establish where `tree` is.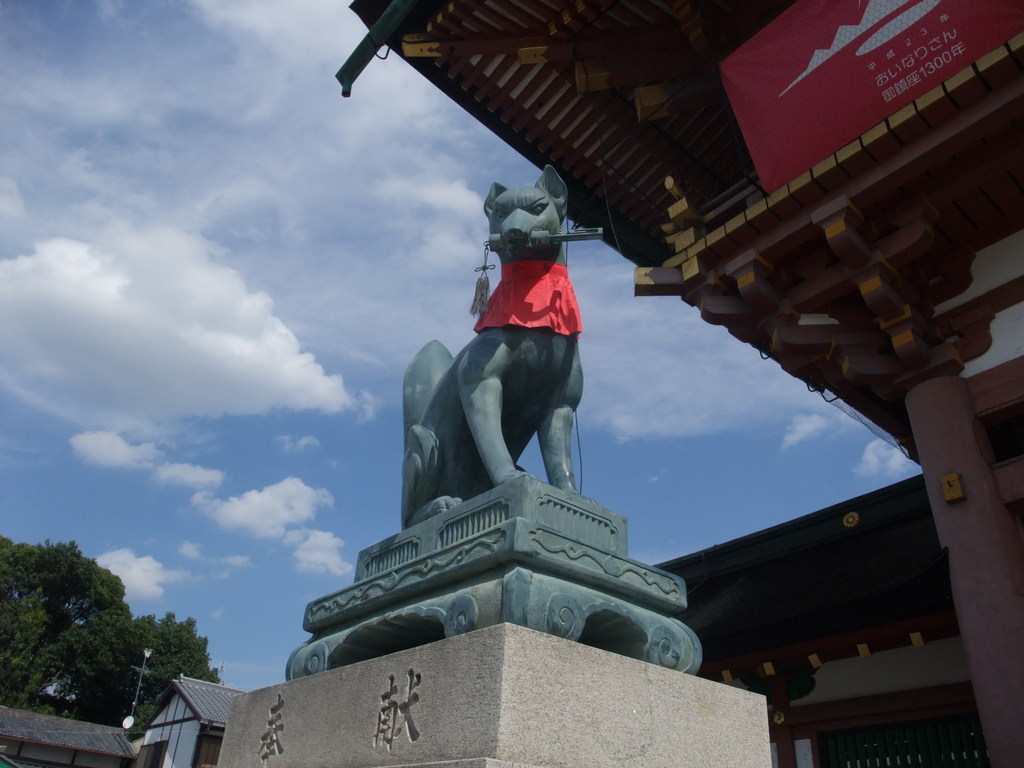
Established at 60 609 223 739.
